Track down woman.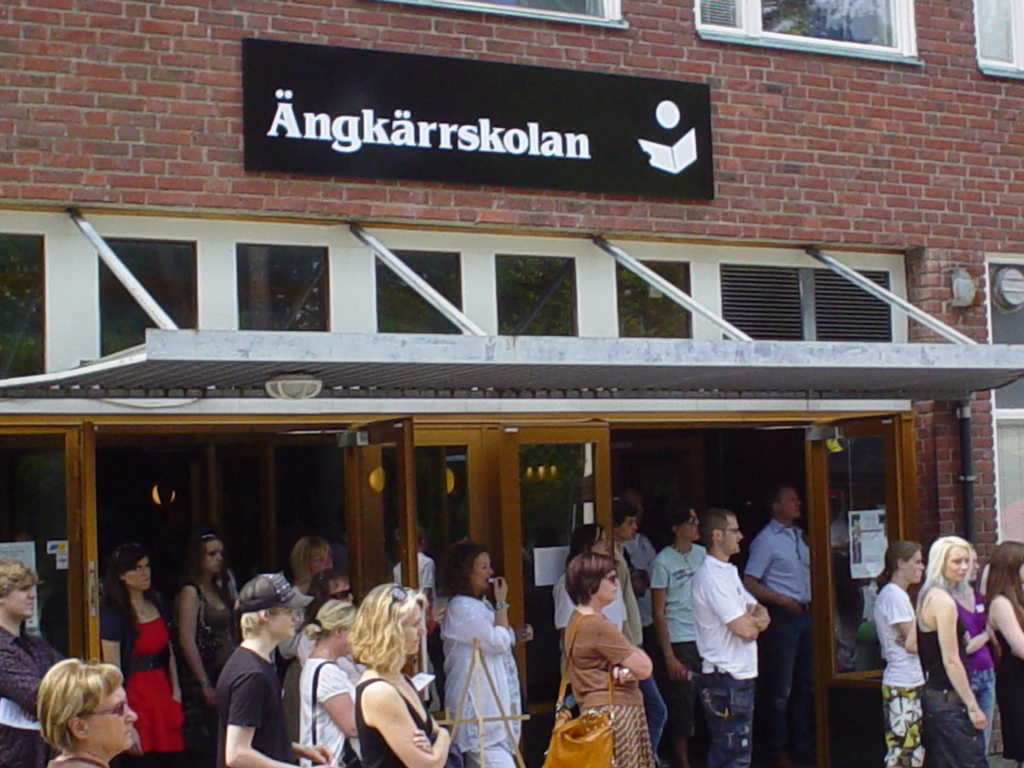
Tracked to (182, 528, 240, 746).
